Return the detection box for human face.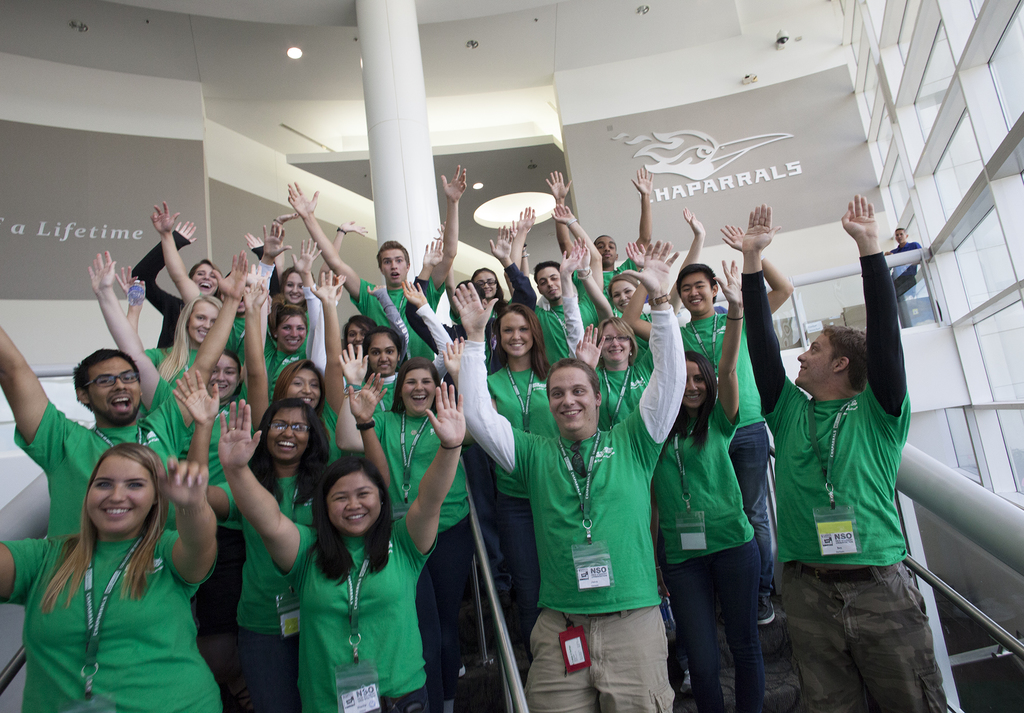
detection(287, 269, 304, 305).
